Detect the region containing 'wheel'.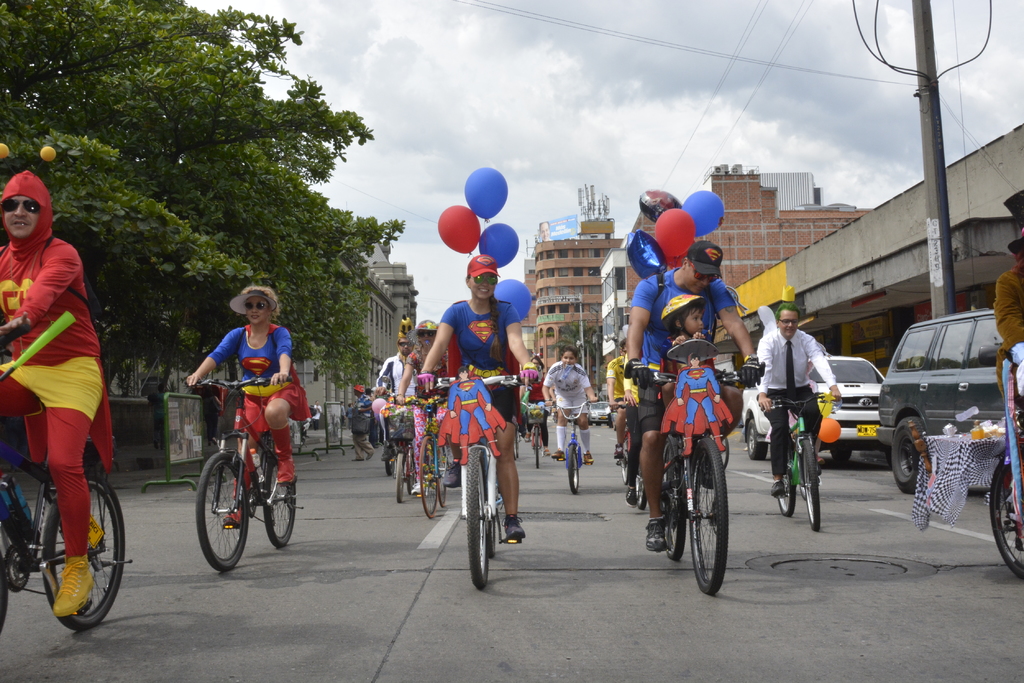
(left=890, top=413, right=922, bottom=493).
